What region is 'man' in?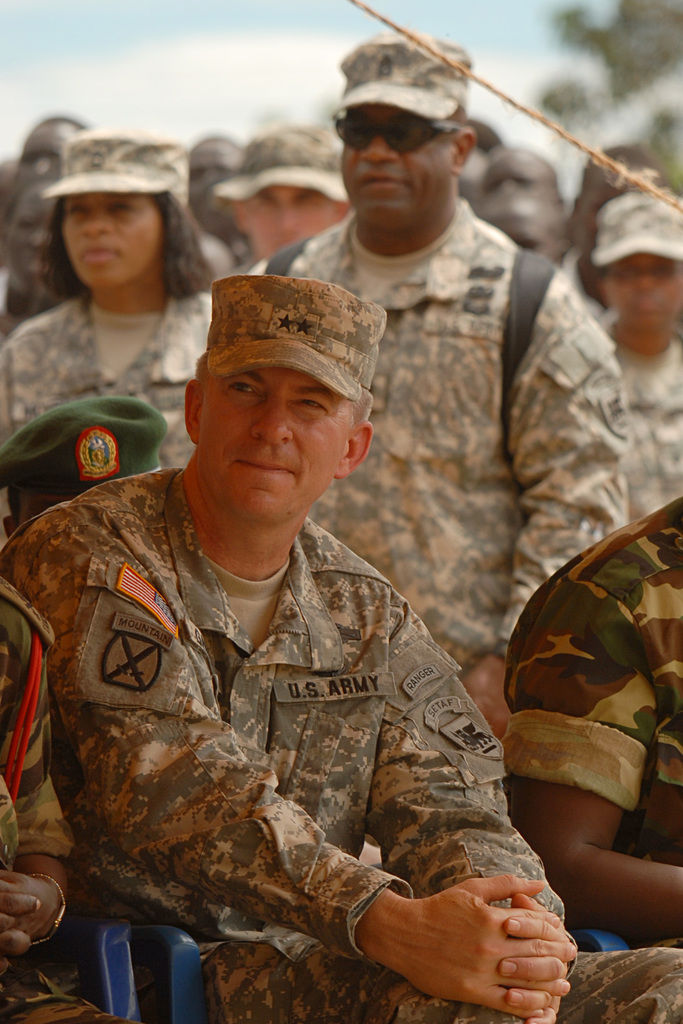
bbox=(215, 135, 365, 271).
